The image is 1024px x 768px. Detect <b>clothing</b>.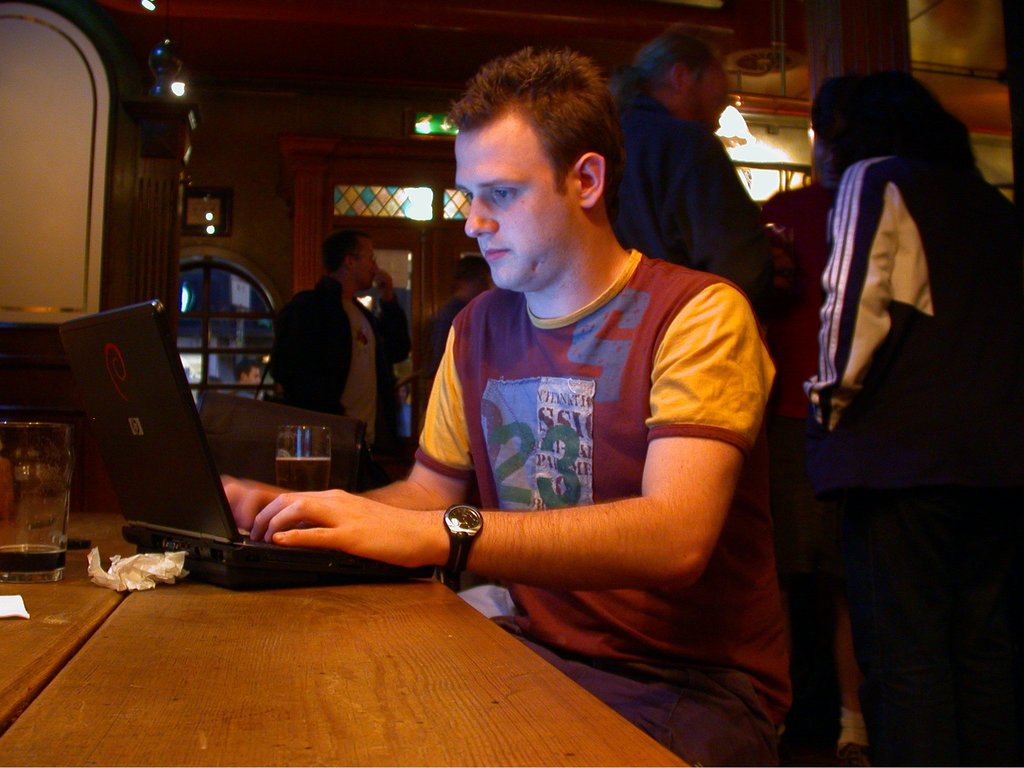
Detection: bbox=[409, 241, 786, 767].
